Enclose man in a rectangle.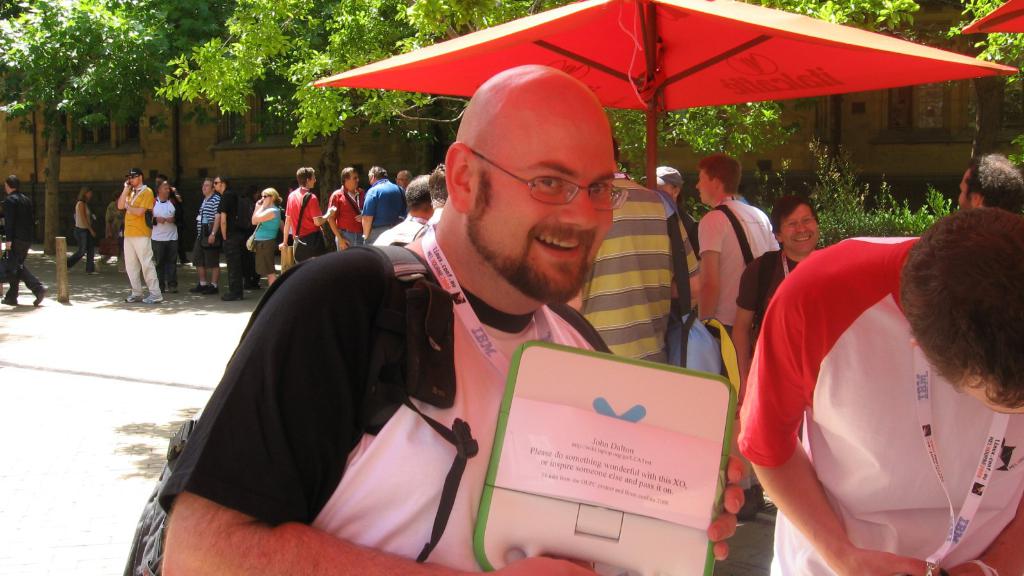
[328, 167, 363, 248].
